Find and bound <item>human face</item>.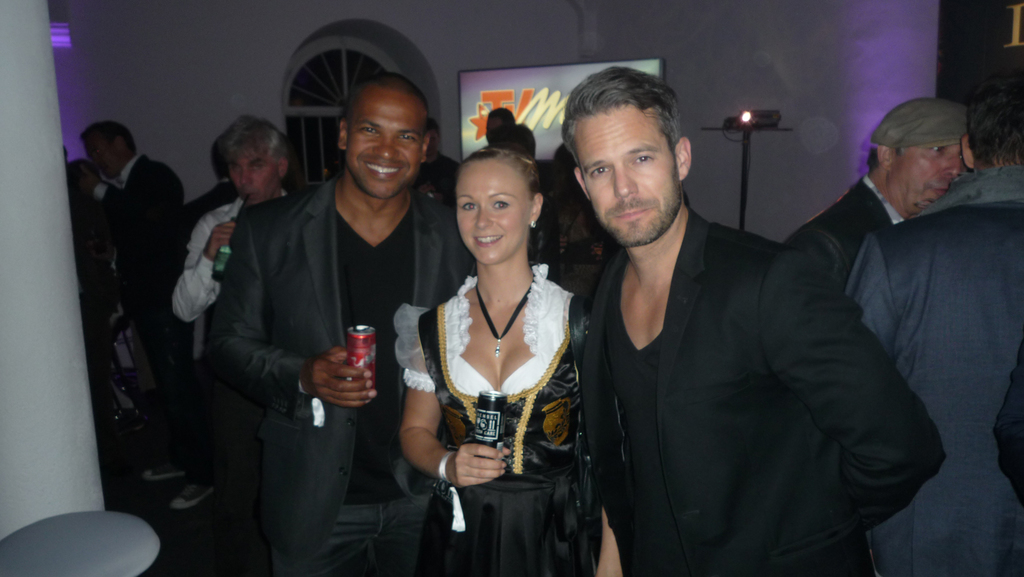
Bound: [230, 149, 283, 204].
